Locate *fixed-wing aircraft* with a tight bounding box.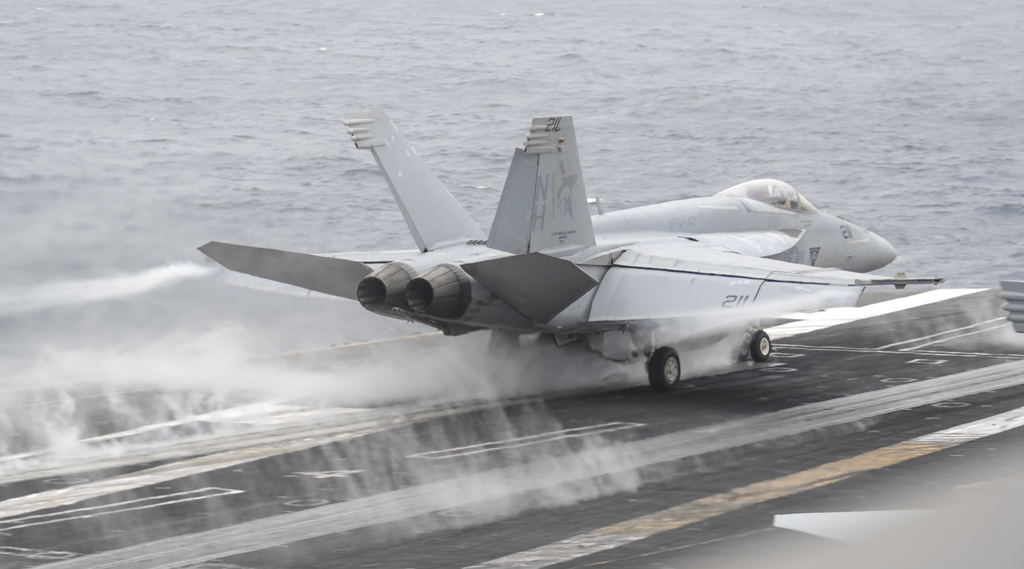
locate(199, 108, 943, 393).
